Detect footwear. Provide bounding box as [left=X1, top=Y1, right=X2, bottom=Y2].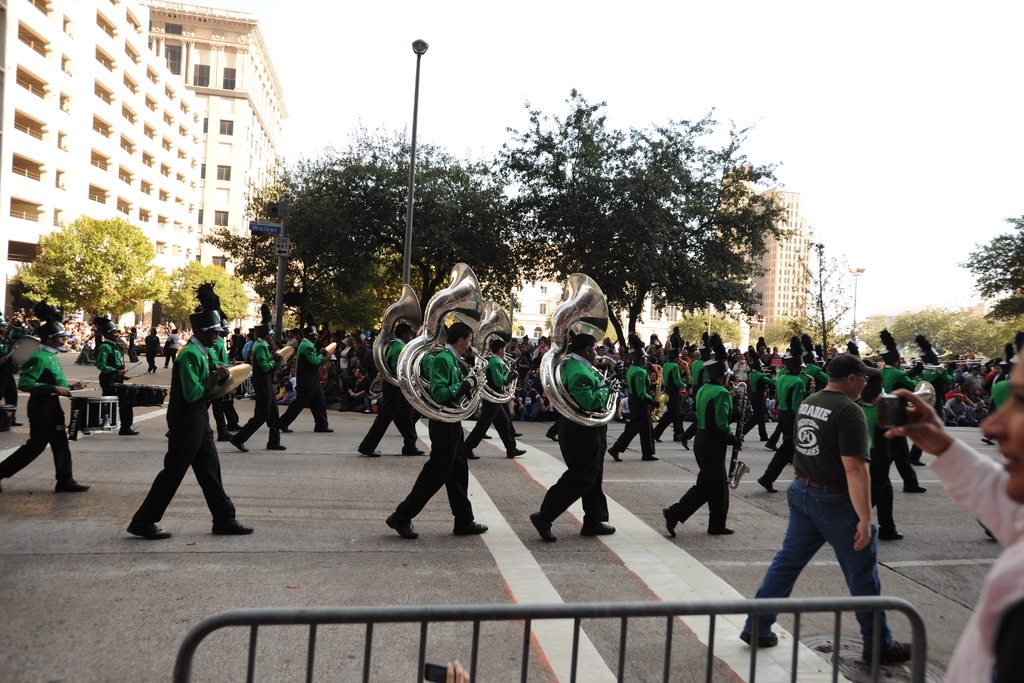
[left=505, top=442, right=526, bottom=461].
